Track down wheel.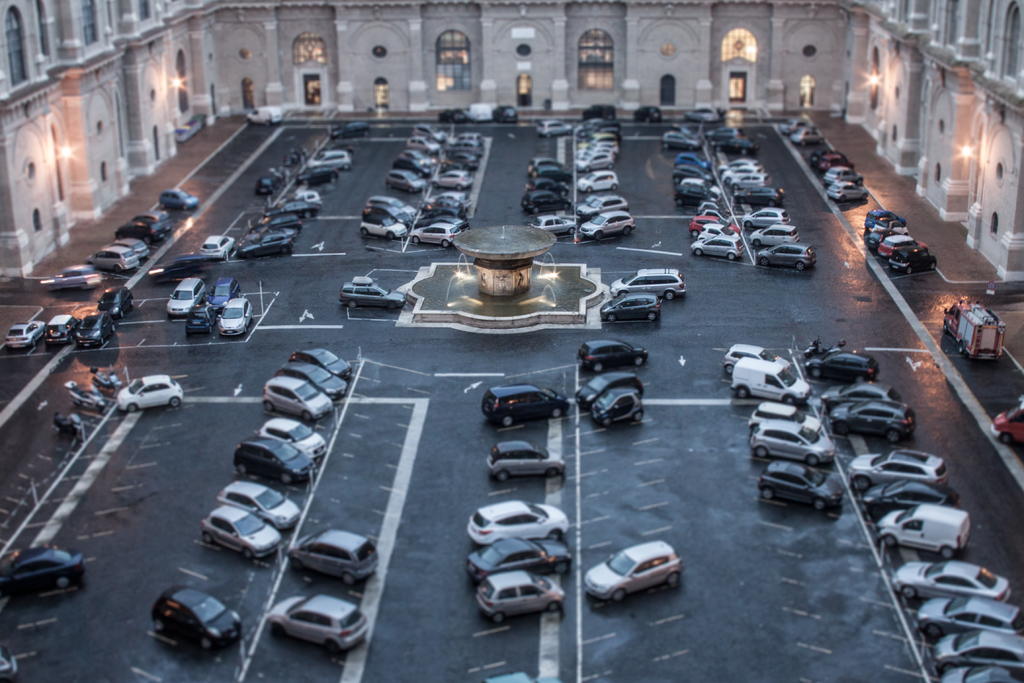
Tracked to [732,186,738,189].
